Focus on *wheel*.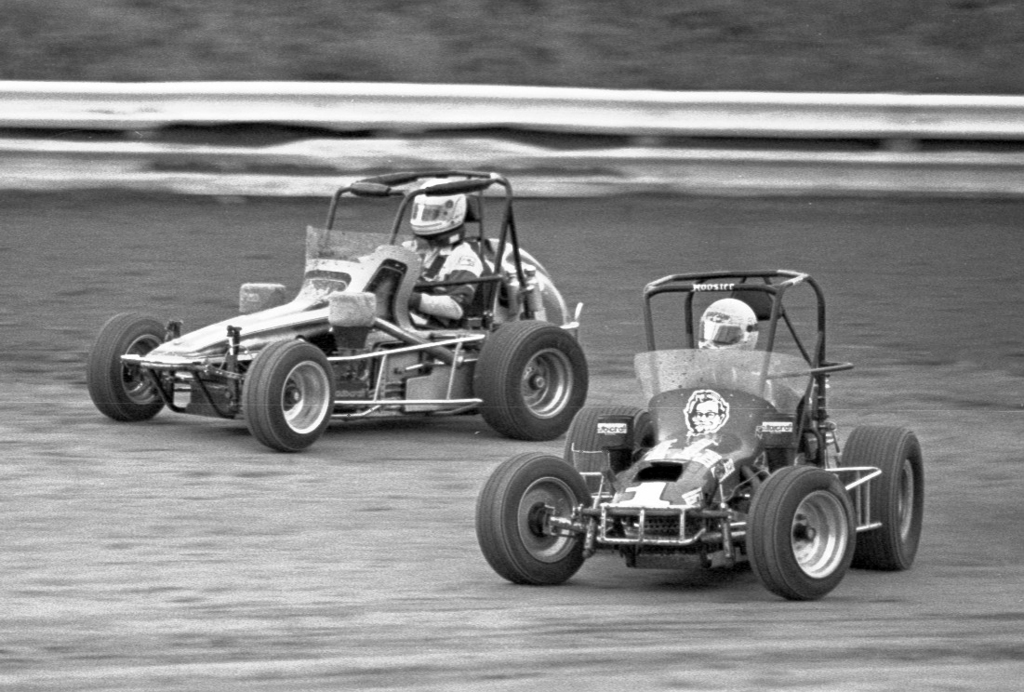
Focused at 755 473 875 600.
